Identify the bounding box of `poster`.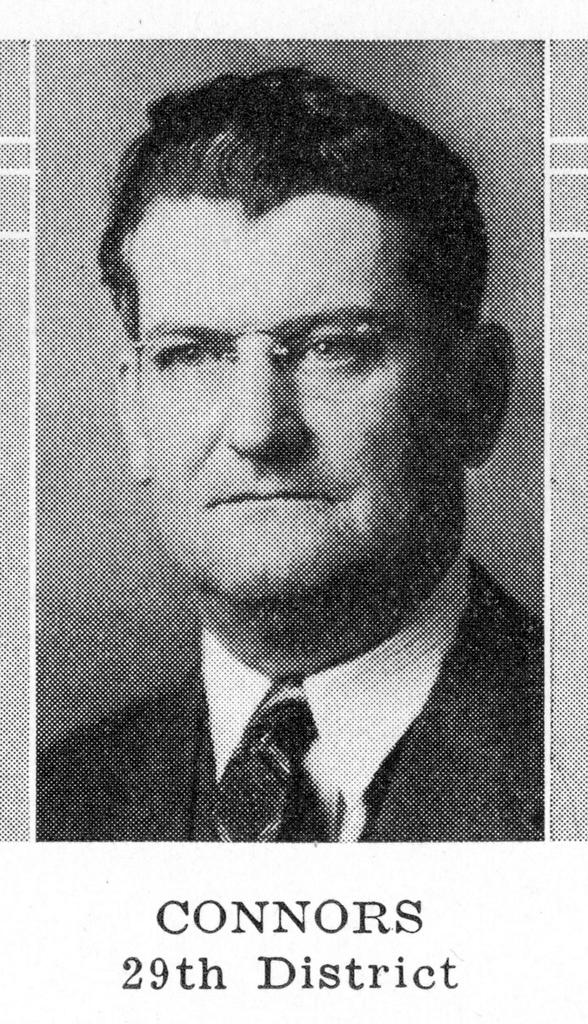
<bbox>0, 18, 587, 1023</bbox>.
